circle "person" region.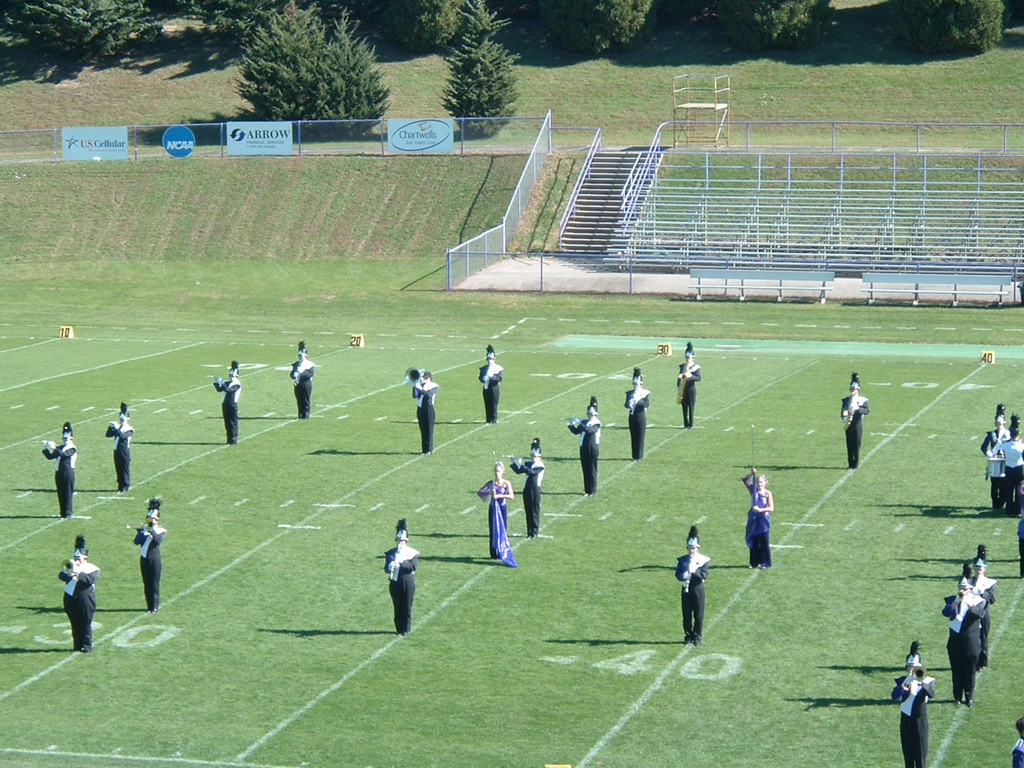
Region: [477,466,516,559].
